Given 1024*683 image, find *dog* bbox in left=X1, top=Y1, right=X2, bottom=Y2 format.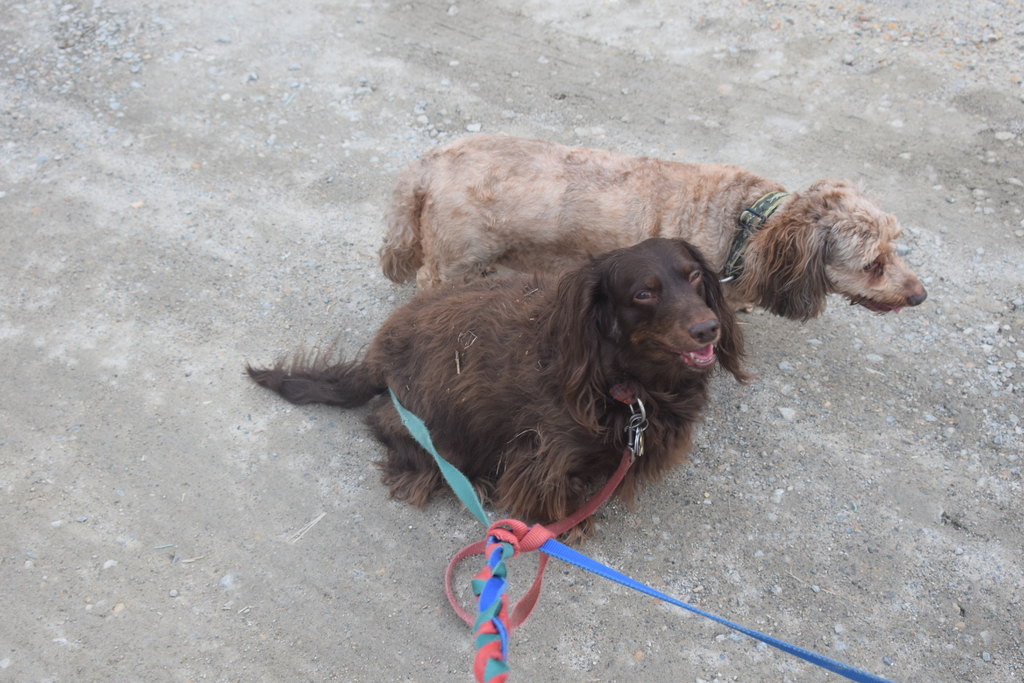
left=378, top=134, right=931, bottom=320.
